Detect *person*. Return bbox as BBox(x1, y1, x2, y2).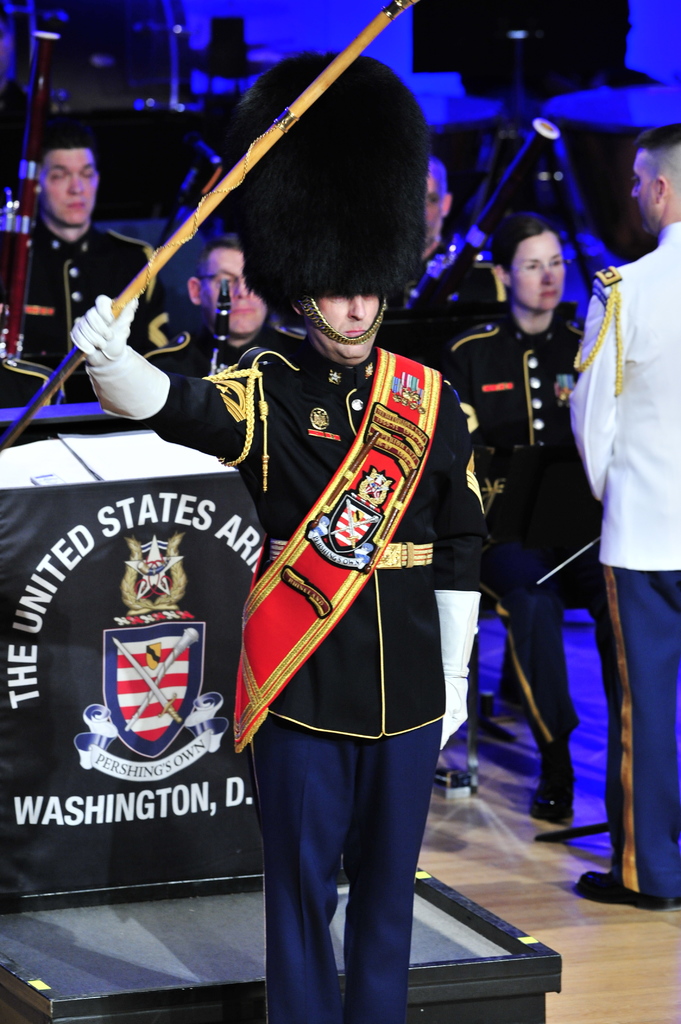
BBox(127, 137, 445, 1023).
